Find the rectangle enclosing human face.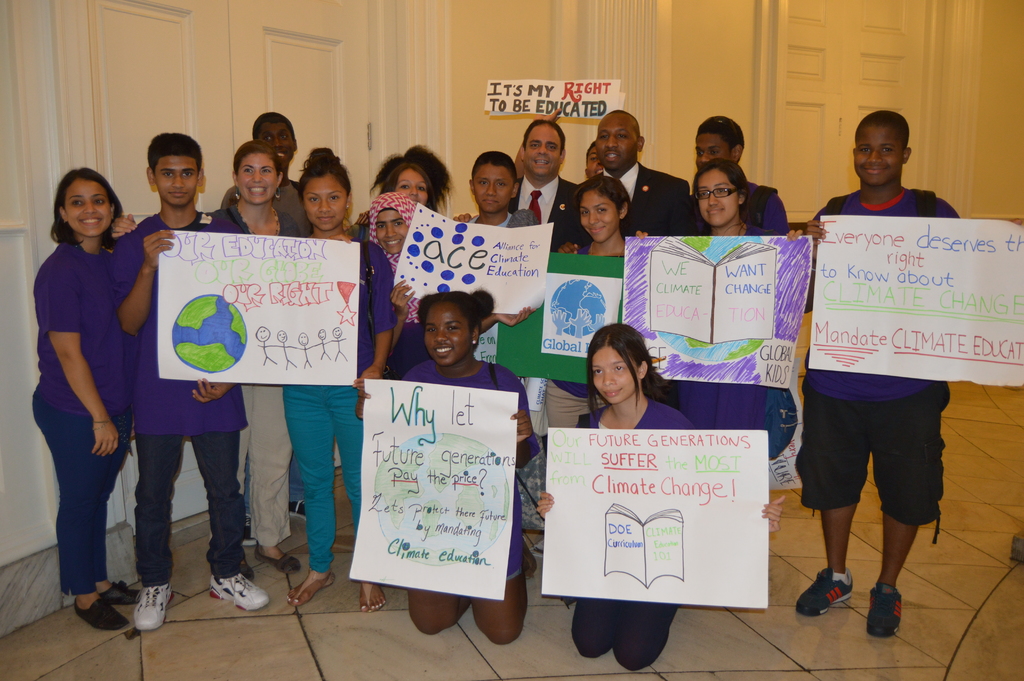
locate(302, 173, 346, 235).
